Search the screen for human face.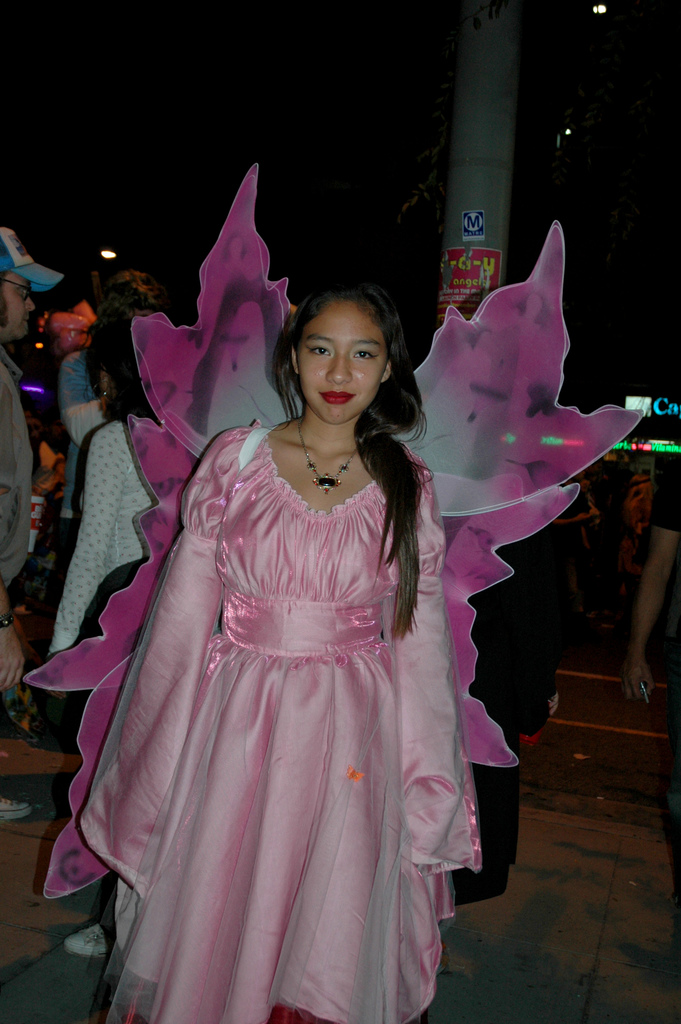
Found at left=301, top=307, right=369, bottom=424.
